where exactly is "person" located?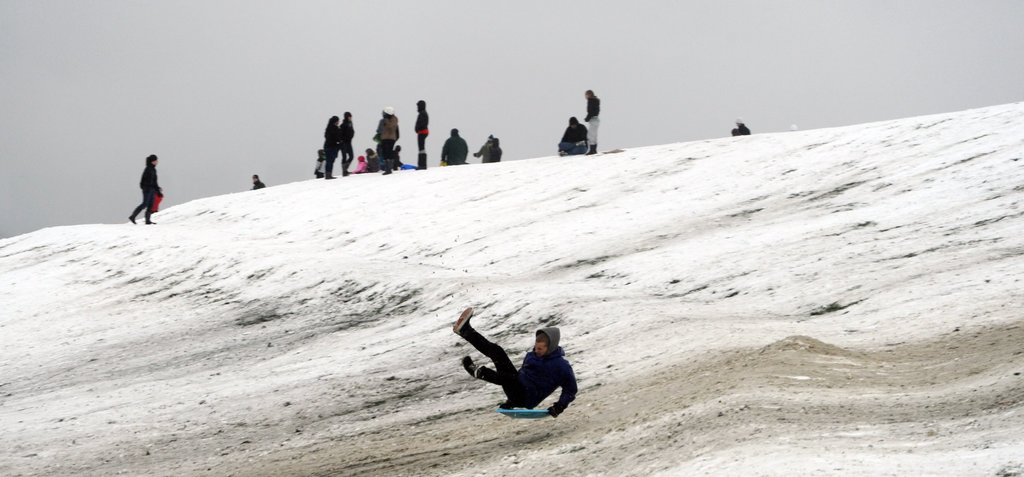
Its bounding box is 134, 150, 166, 227.
